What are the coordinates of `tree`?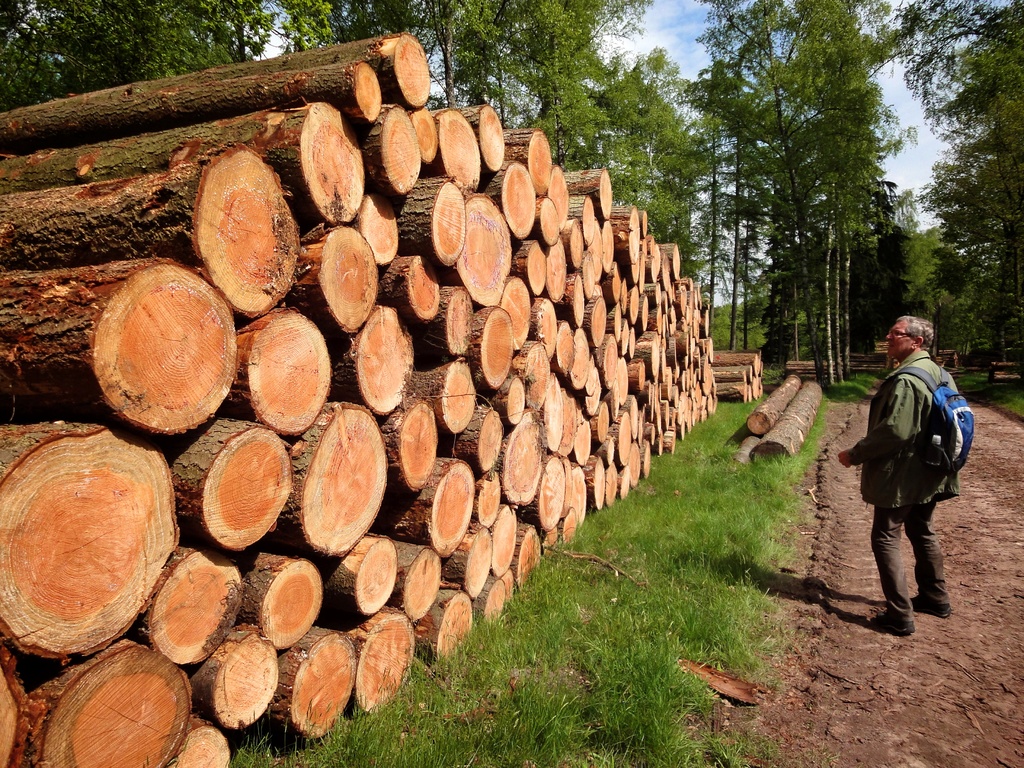
0,0,275,86.
